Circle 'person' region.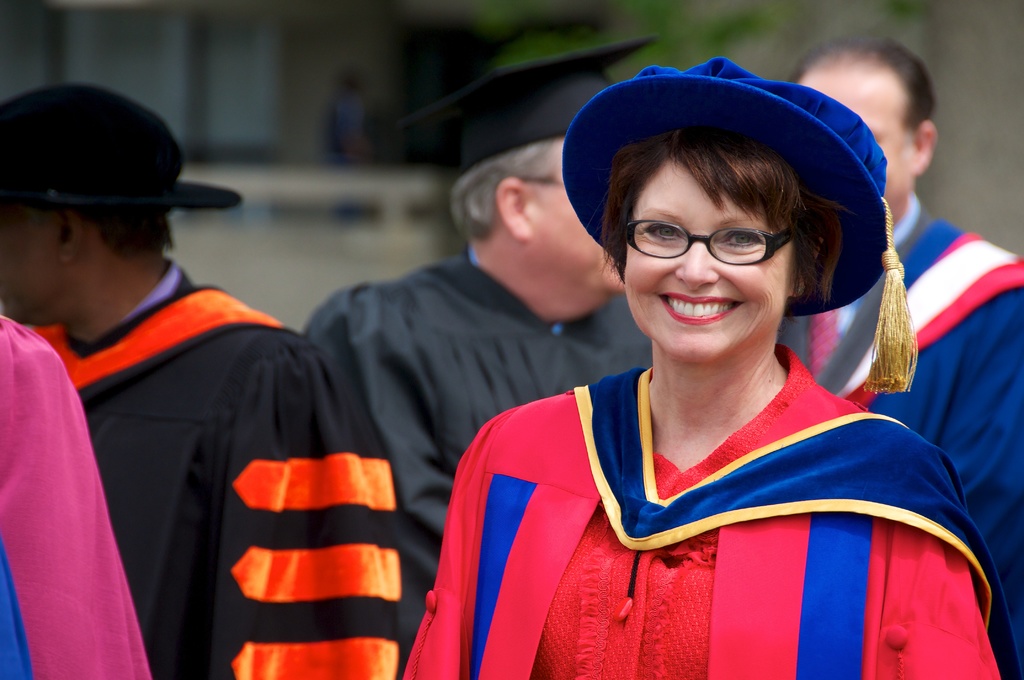
Region: Rect(401, 125, 1004, 679).
